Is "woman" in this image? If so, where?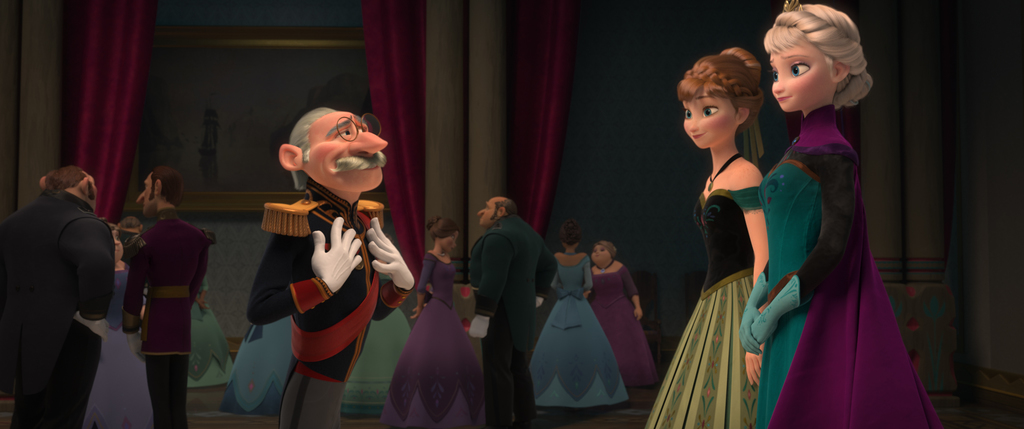
Yes, at detection(383, 218, 488, 428).
